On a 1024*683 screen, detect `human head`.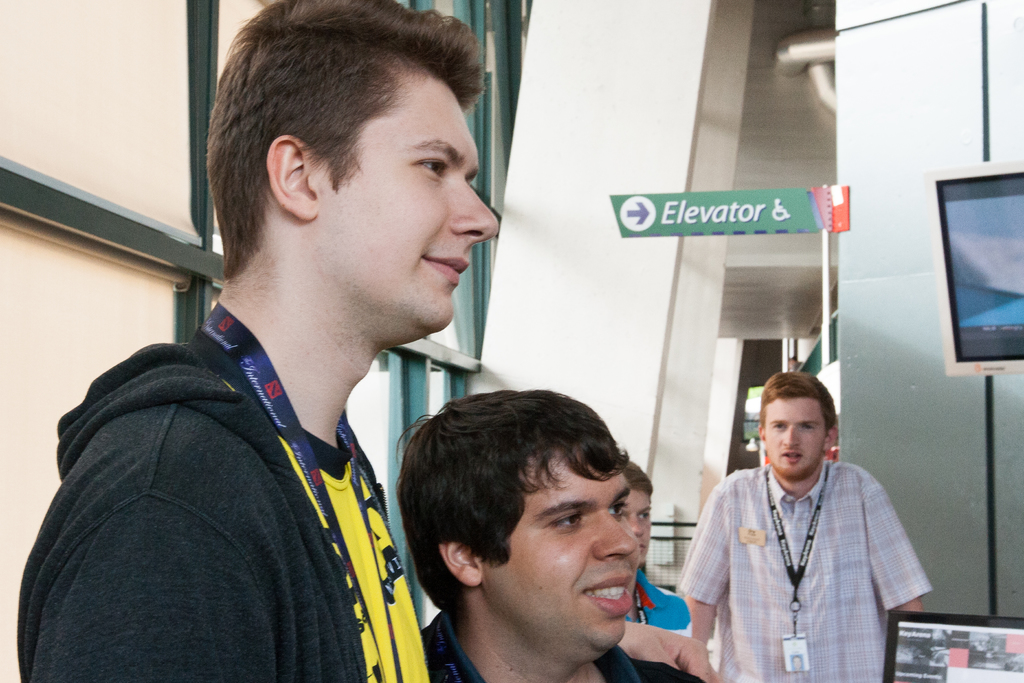
crop(757, 370, 836, 487).
